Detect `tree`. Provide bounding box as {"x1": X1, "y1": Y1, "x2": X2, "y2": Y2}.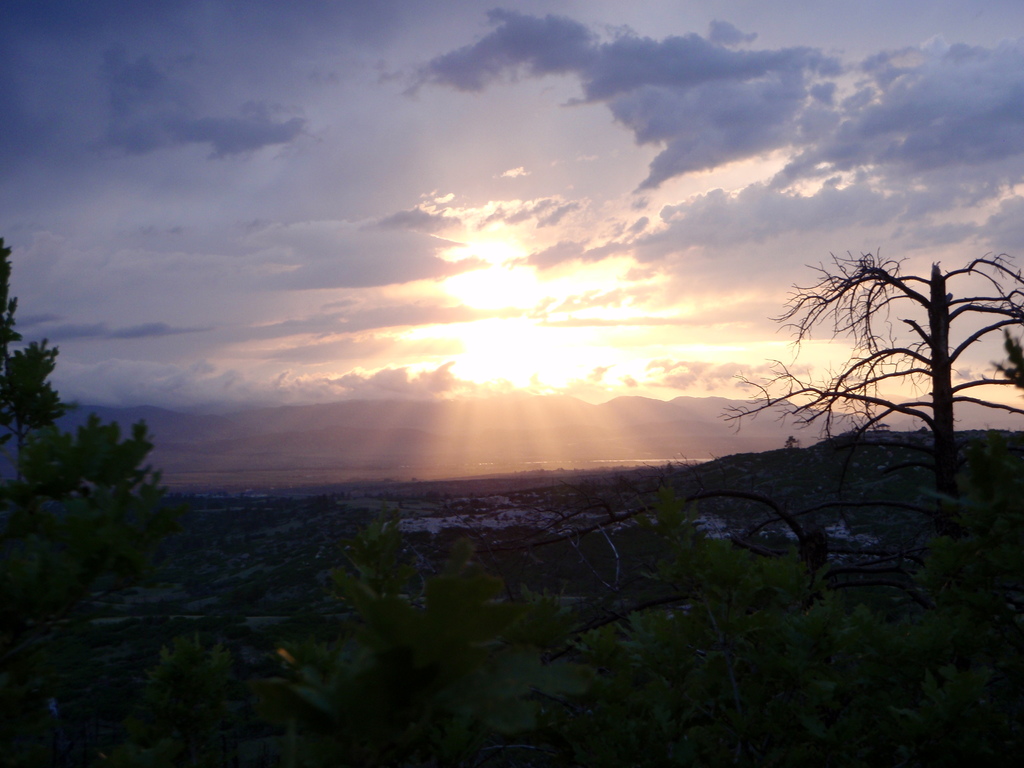
{"x1": 982, "y1": 321, "x2": 1023, "y2": 393}.
